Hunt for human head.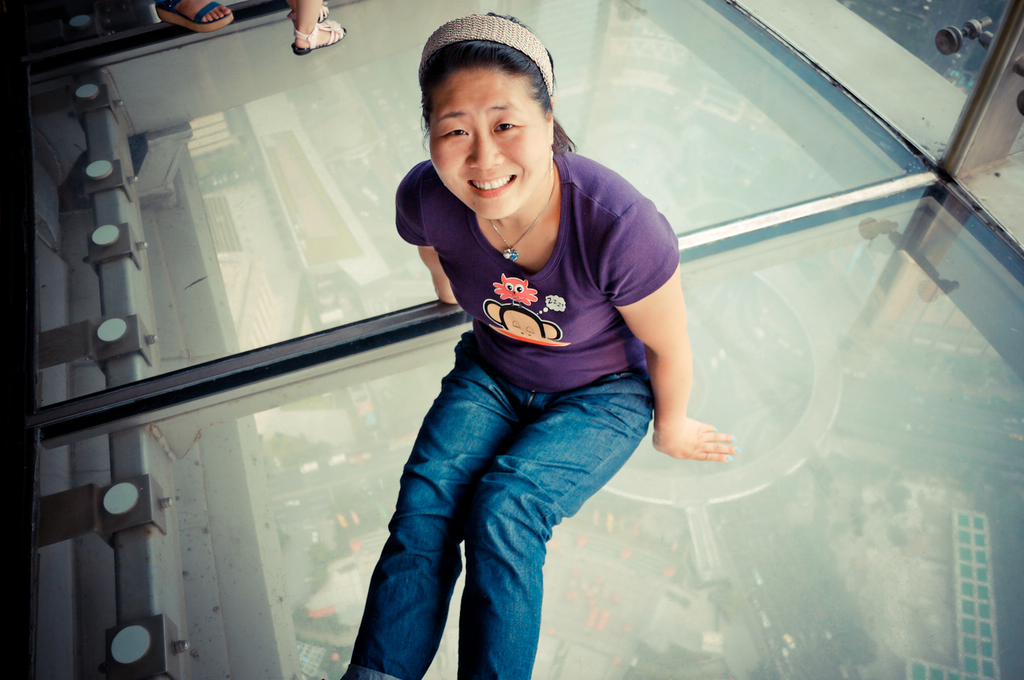
Hunted down at {"left": 402, "top": 6, "right": 569, "bottom": 202}.
